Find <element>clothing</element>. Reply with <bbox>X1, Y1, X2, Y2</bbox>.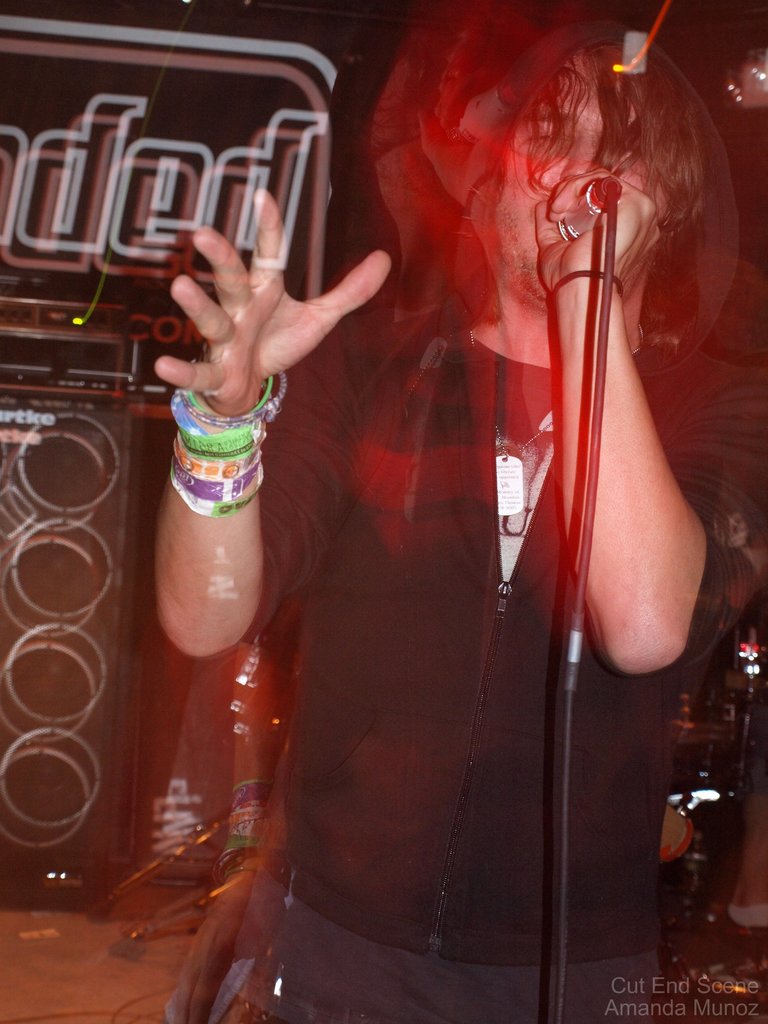
<bbox>259, 20, 767, 1023</bbox>.
